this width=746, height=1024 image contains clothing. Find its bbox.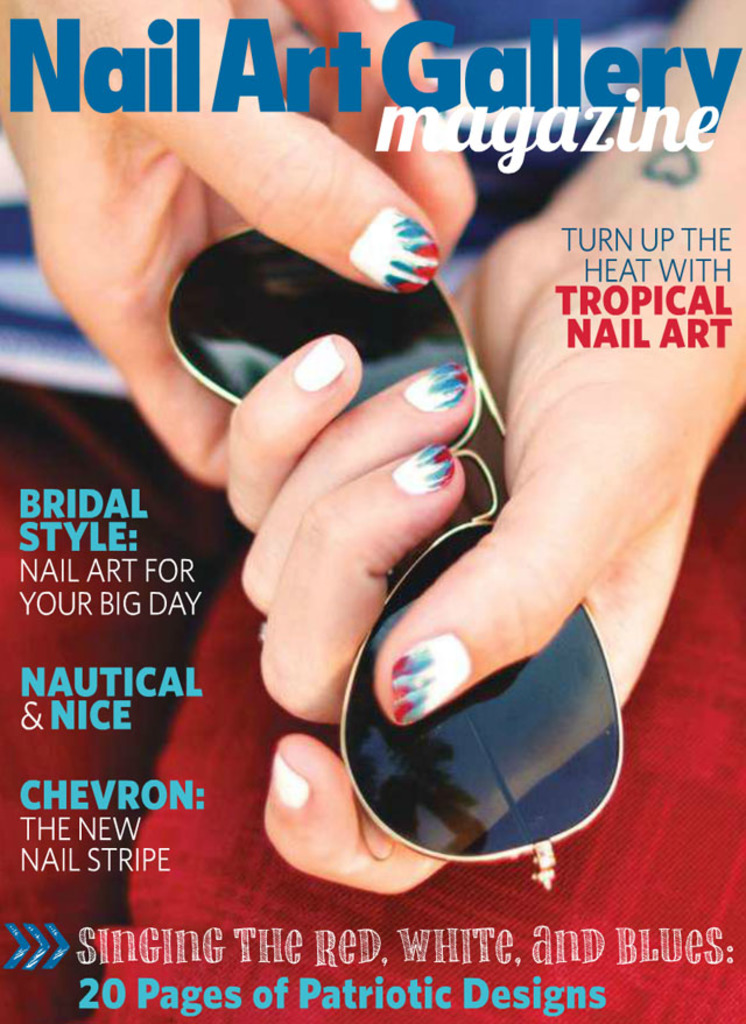
(x1=0, y1=0, x2=745, y2=1023).
